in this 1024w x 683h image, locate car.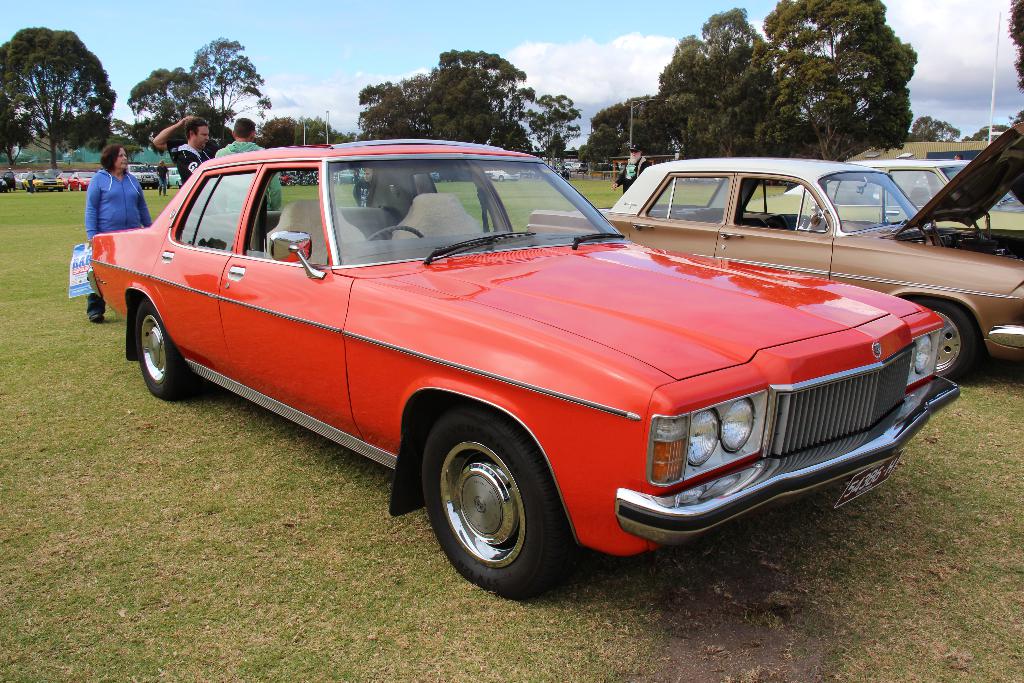
Bounding box: detection(526, 113, 1023, 385).
